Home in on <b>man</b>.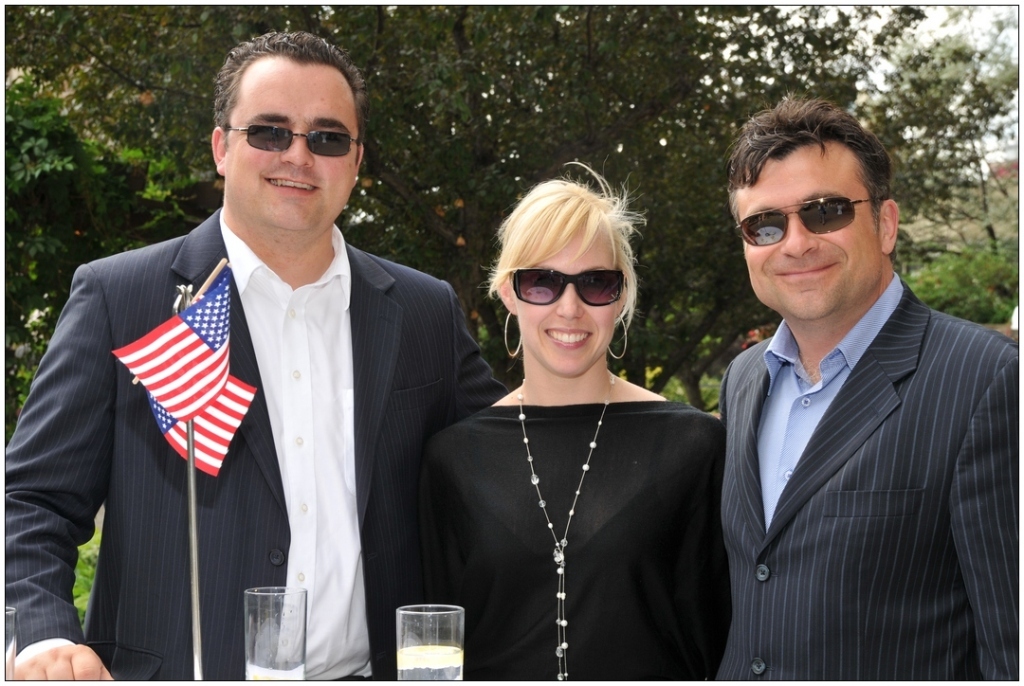
Homed in at select_region(682, 112, 1016, 670).
